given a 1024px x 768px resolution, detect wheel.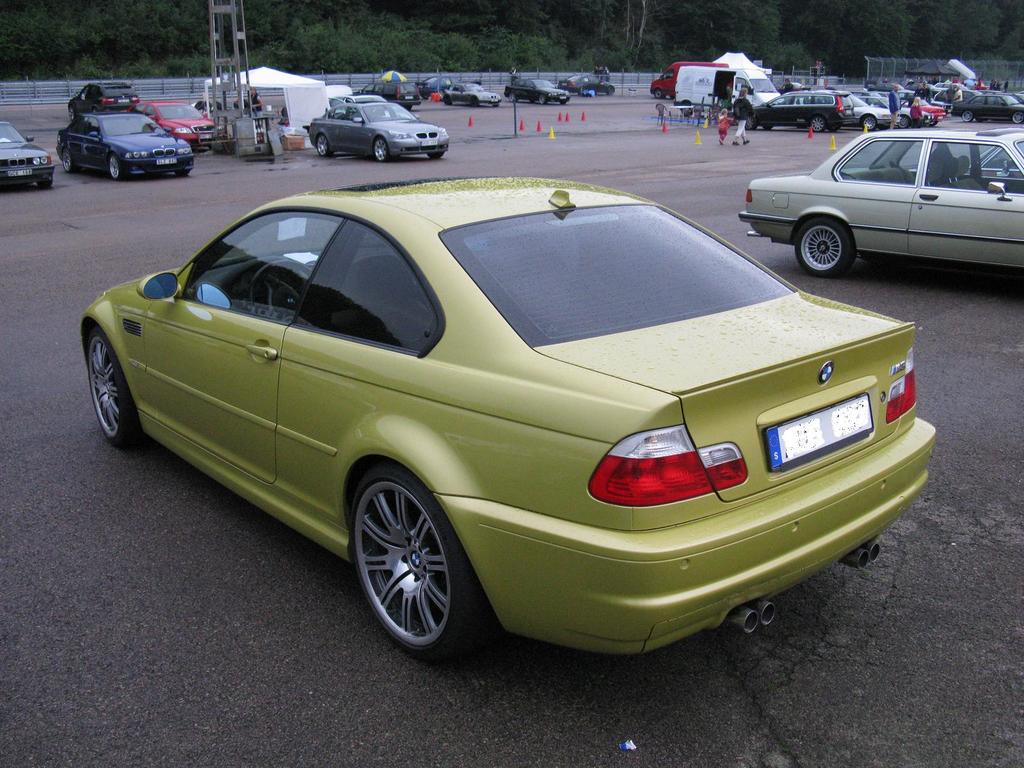
left=315, top=136, right=333, bottom=156.
